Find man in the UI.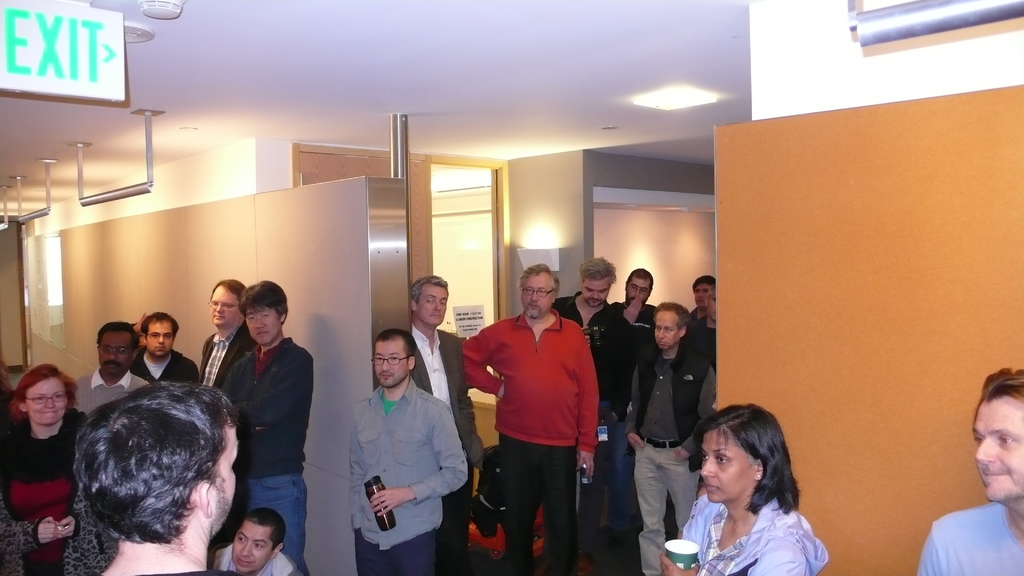
UI element at {"left": 62, "top": 367, "right": 251, "bottom": 575}.
